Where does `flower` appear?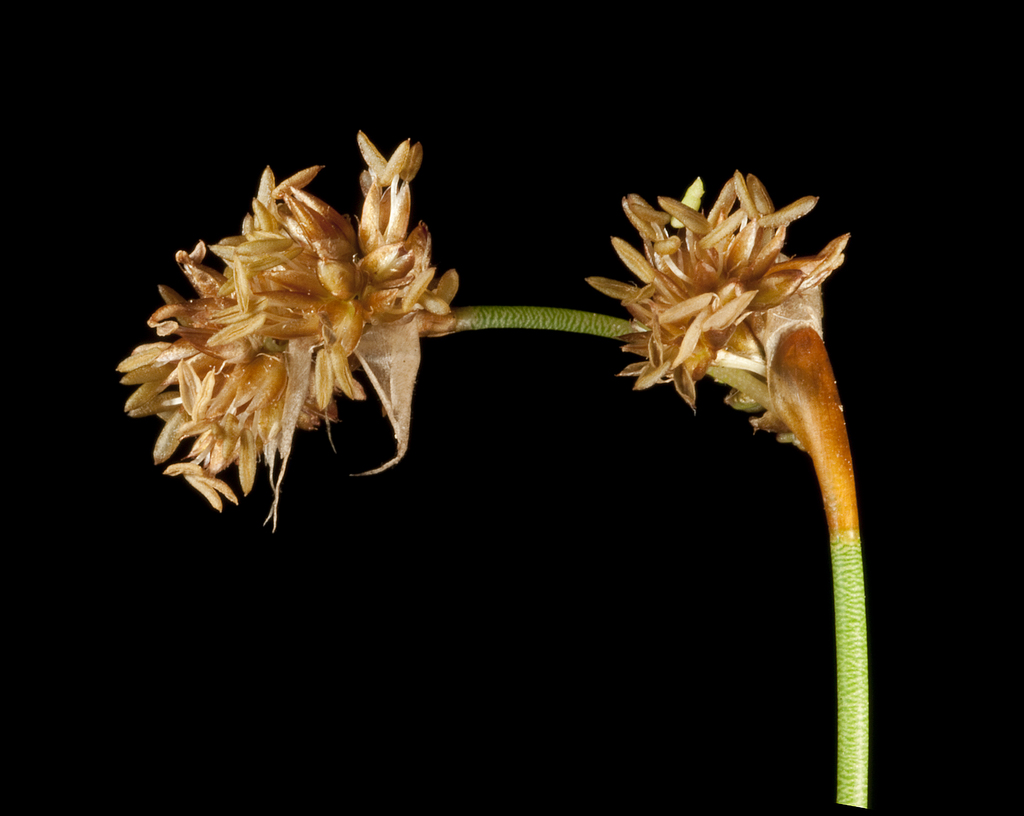
Appears at [x1=126, y1=130, x2=455, y2=527].
